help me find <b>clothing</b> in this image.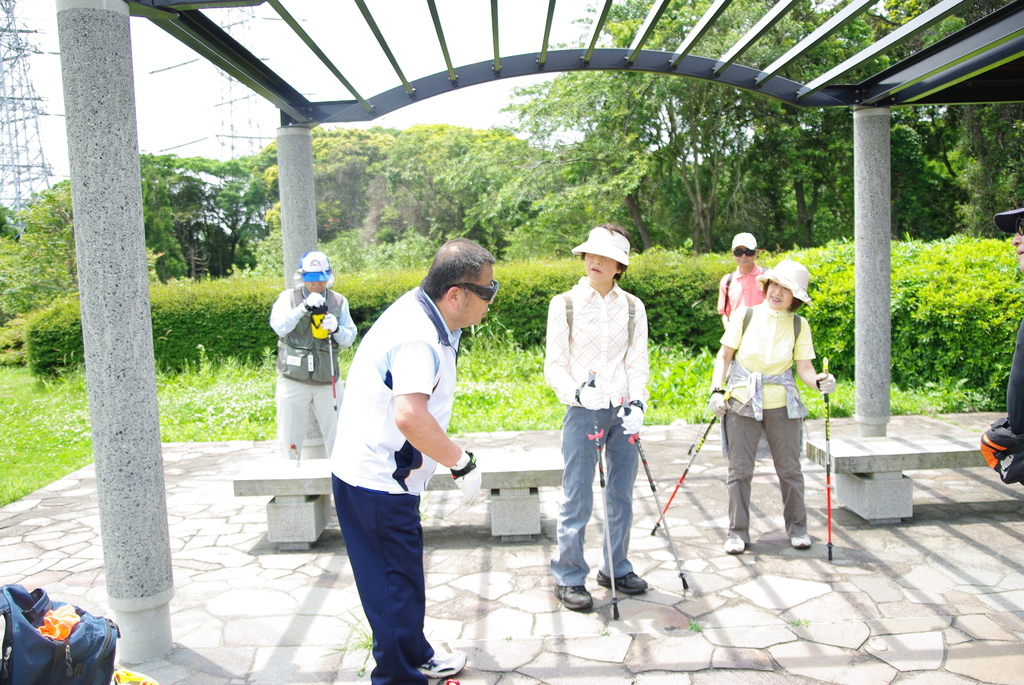
Found it: [272,290,362,450].
